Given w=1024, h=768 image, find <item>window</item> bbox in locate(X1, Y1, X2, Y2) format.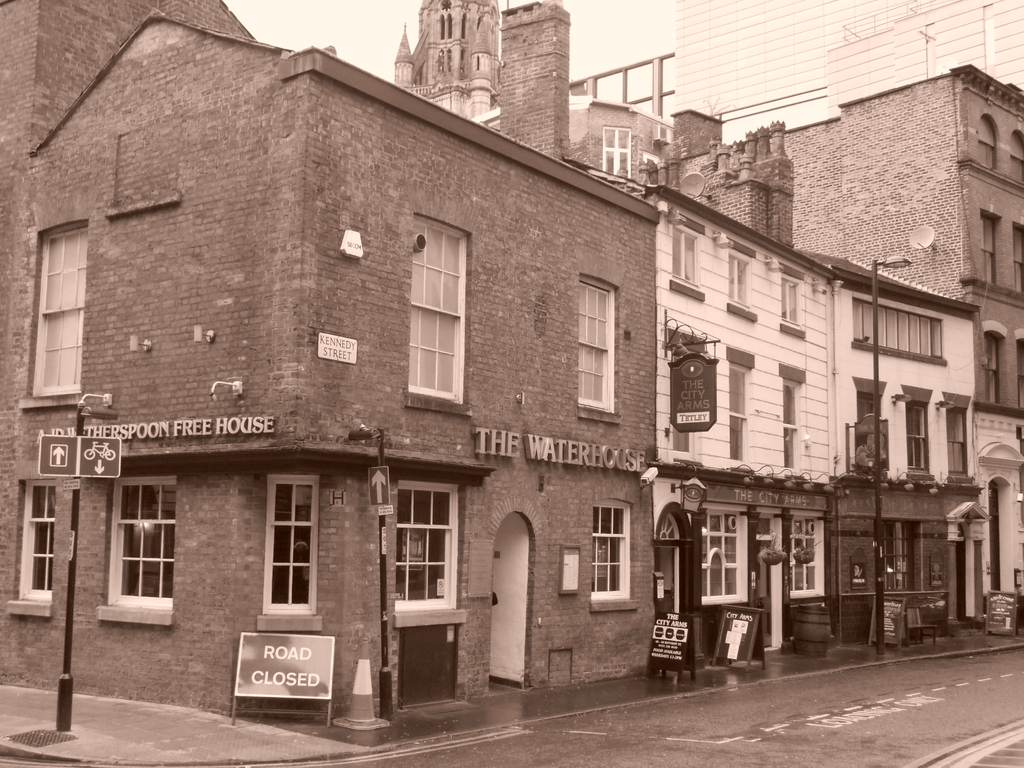
locate(728, 364, 750, 416).
